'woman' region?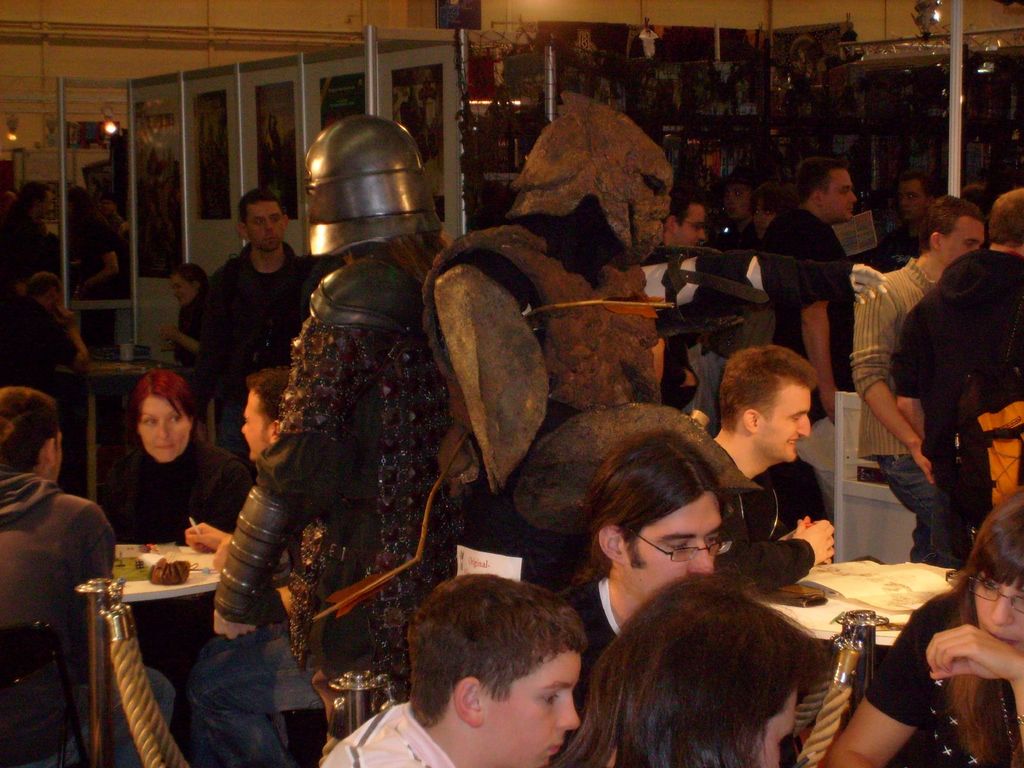
locate(548, 570, 826, 767)
